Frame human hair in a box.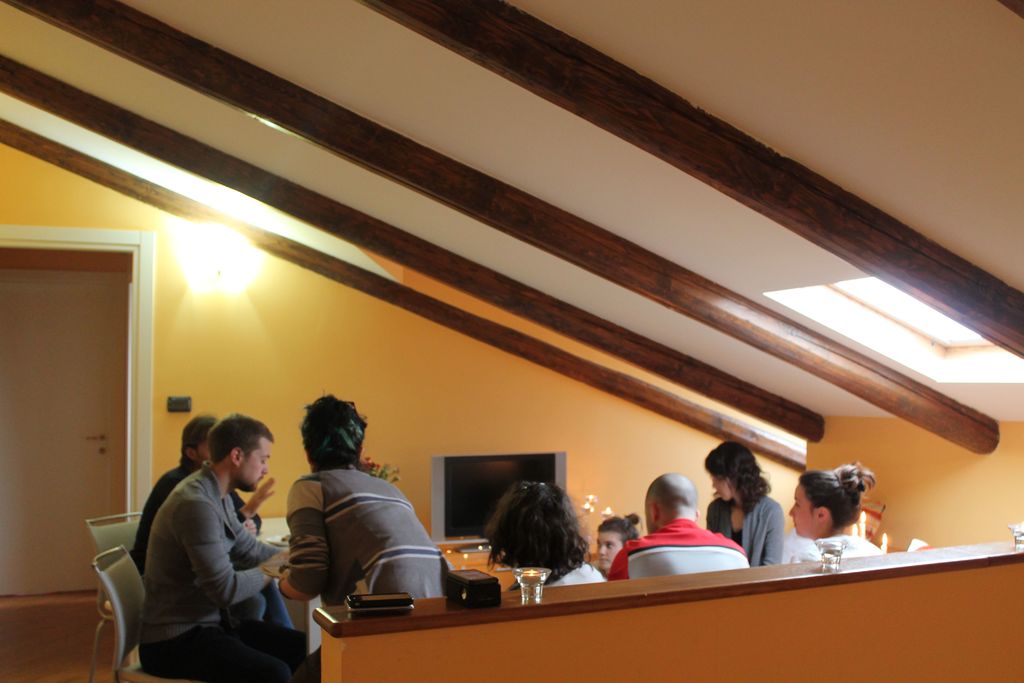
204/415/277/461.
